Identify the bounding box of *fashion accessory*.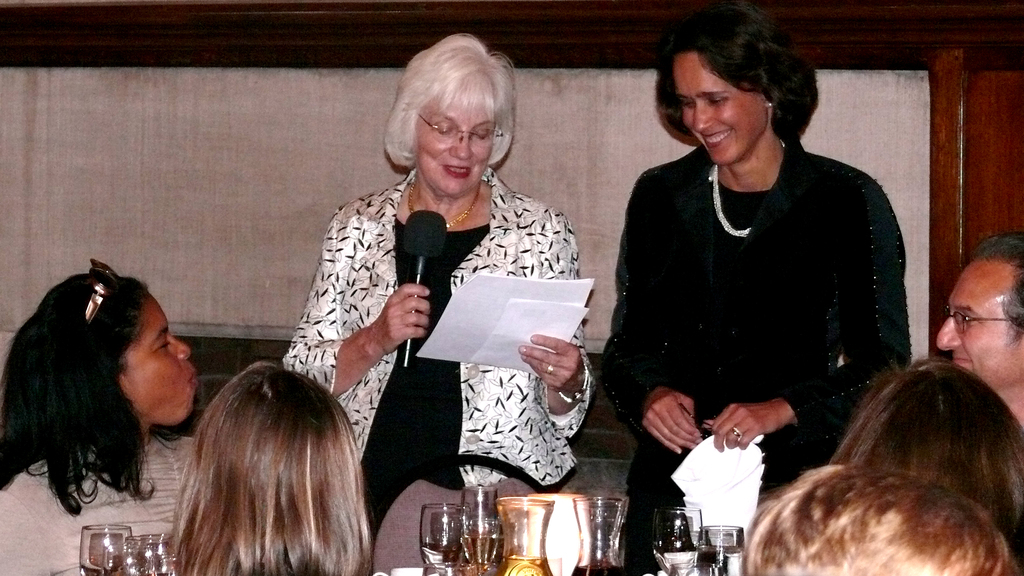
bbox(417, 112, 500, 148).
